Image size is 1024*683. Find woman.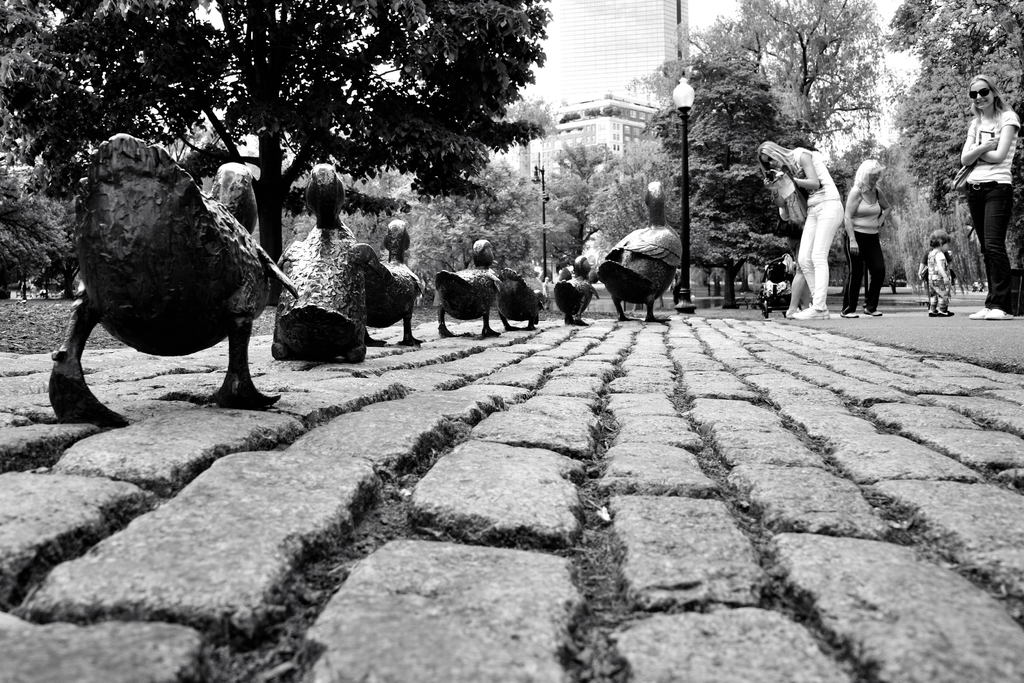
(771,136,859,317).
